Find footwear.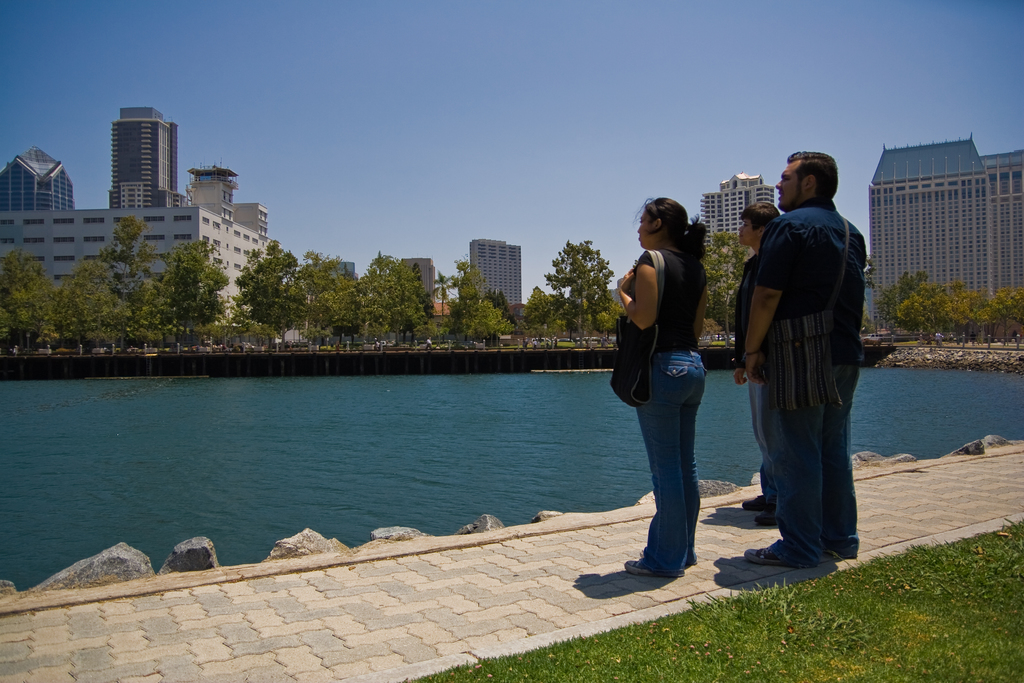
box(740, 544, 816, 570).
